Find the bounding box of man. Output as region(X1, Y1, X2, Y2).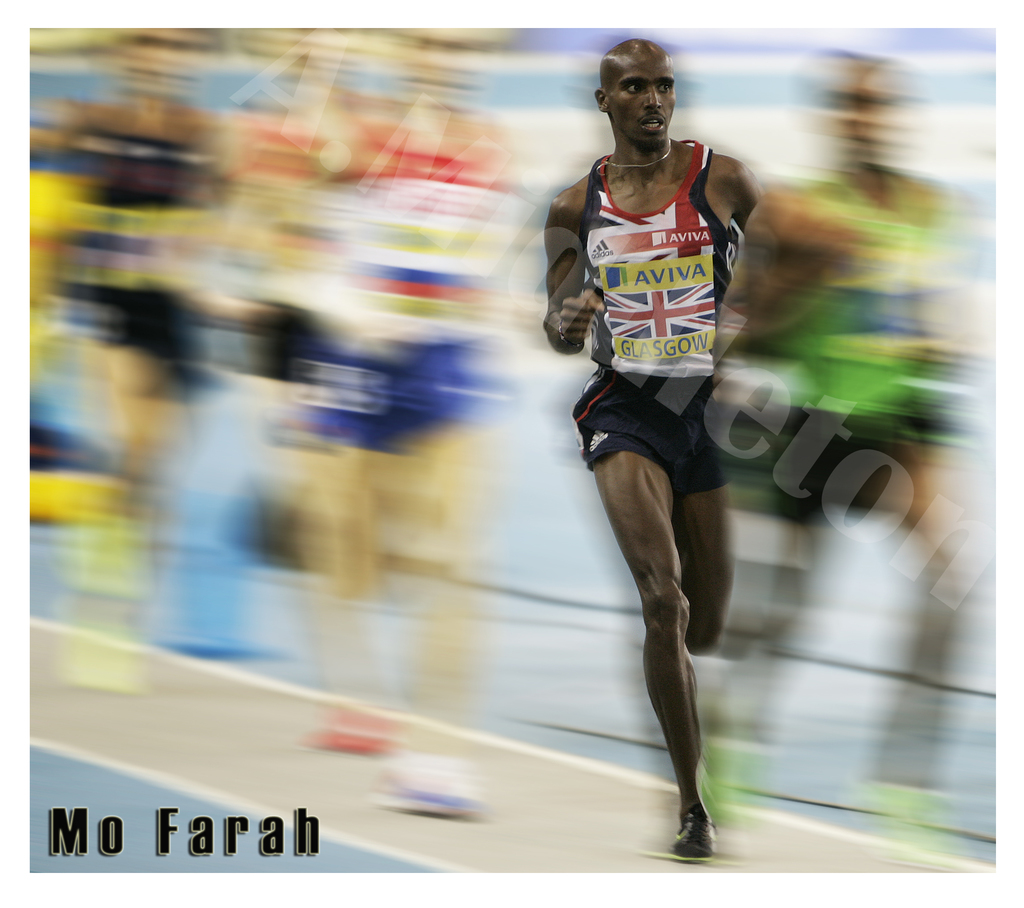
region(522, 53, 783, 818).
